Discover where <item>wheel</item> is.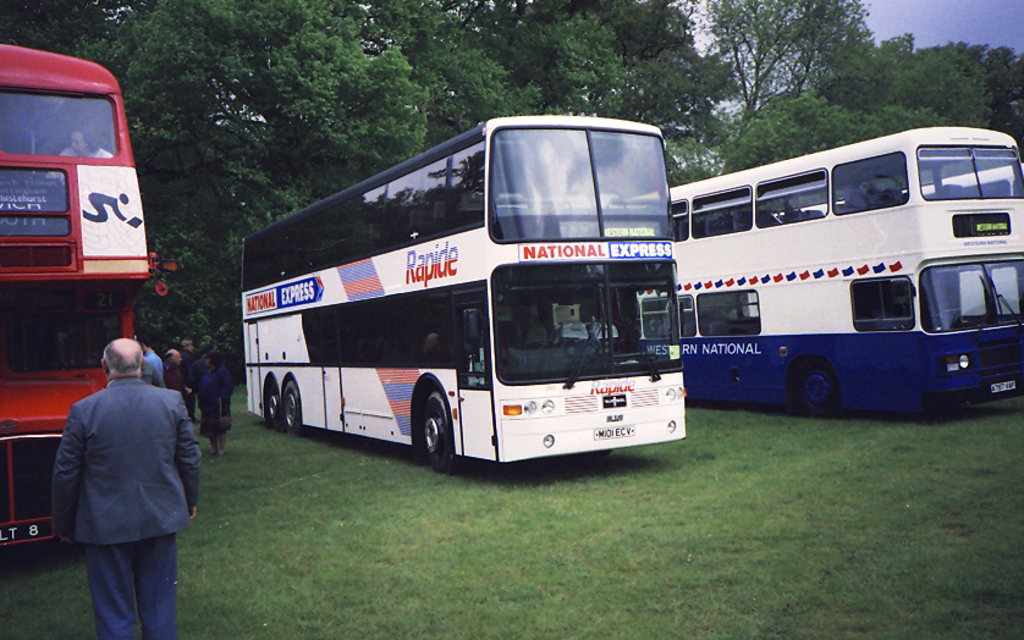
Discovered at {"x1": 283, "y1": 382, "x2": 299, "y2": 432}.
